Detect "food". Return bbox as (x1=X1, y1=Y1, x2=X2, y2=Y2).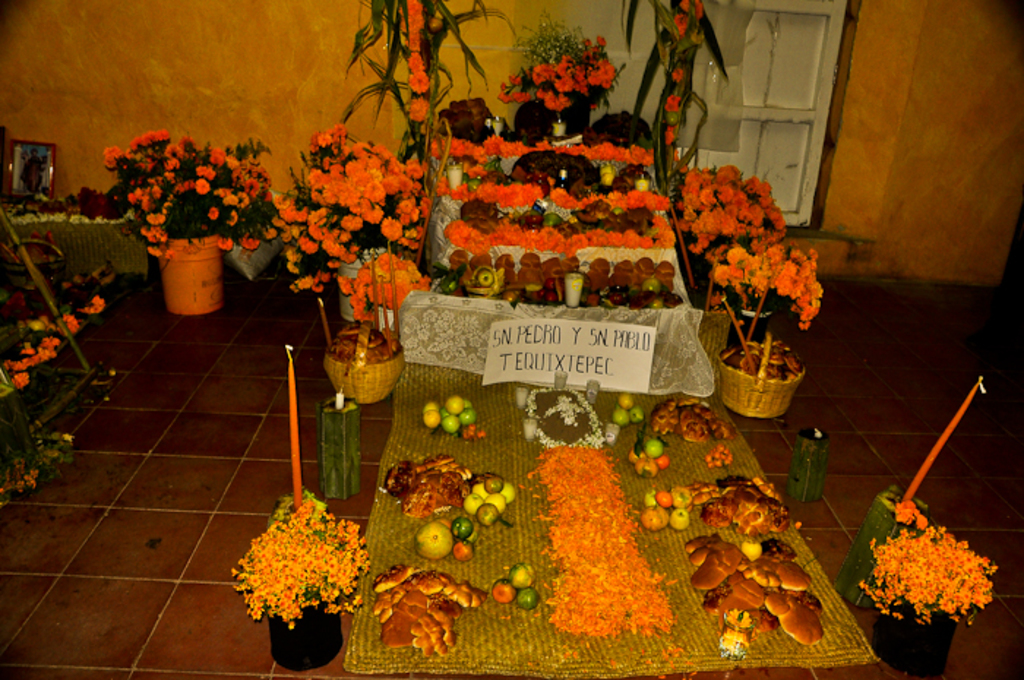
(x1=610, y1=165, x2=669, y2=199).
